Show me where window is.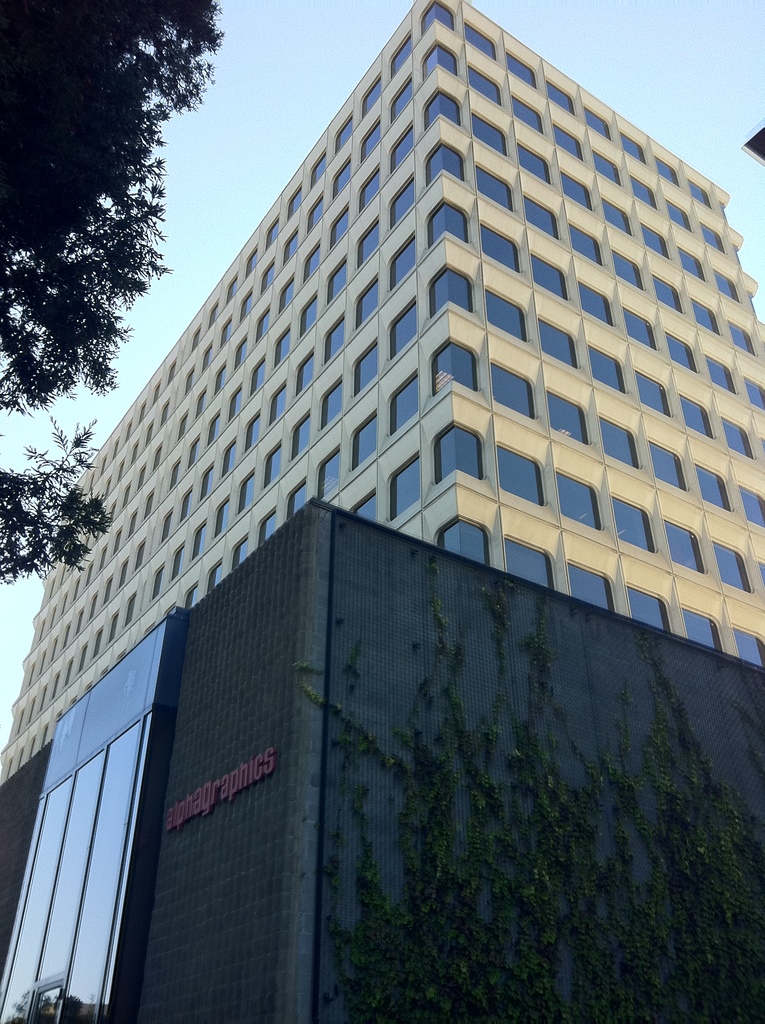
window is at [168, 358, 173, 381].
